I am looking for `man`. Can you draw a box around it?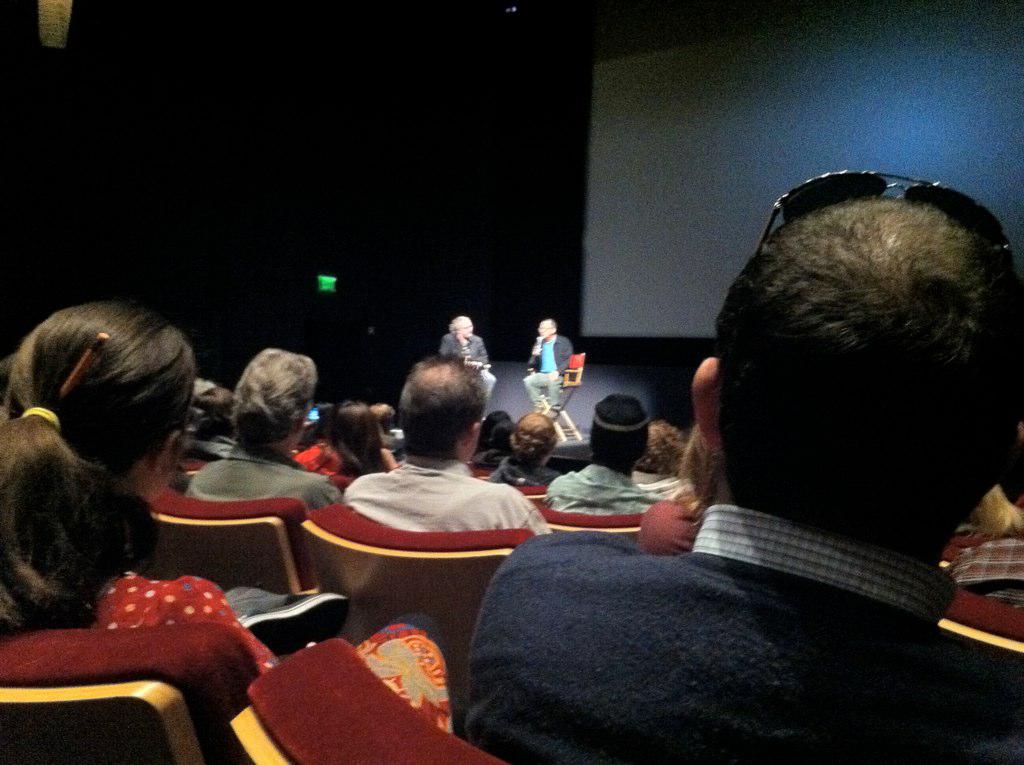
Sure, the bounding box is box(437, 312, 492, 406).
